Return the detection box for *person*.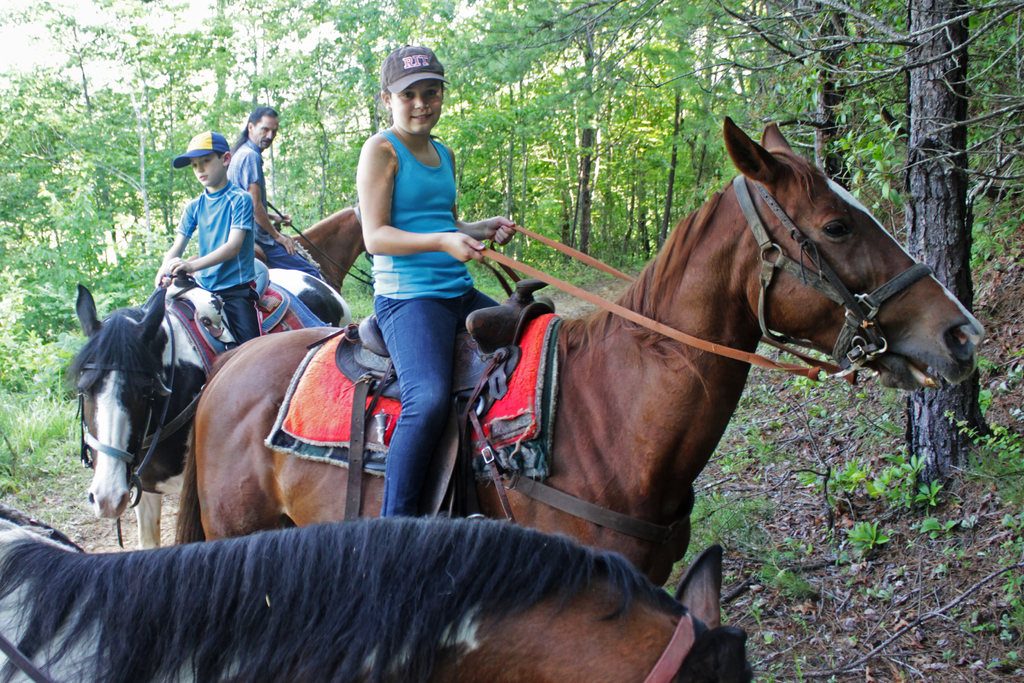
x1=313 y1=40 x2=501 y2=534.
